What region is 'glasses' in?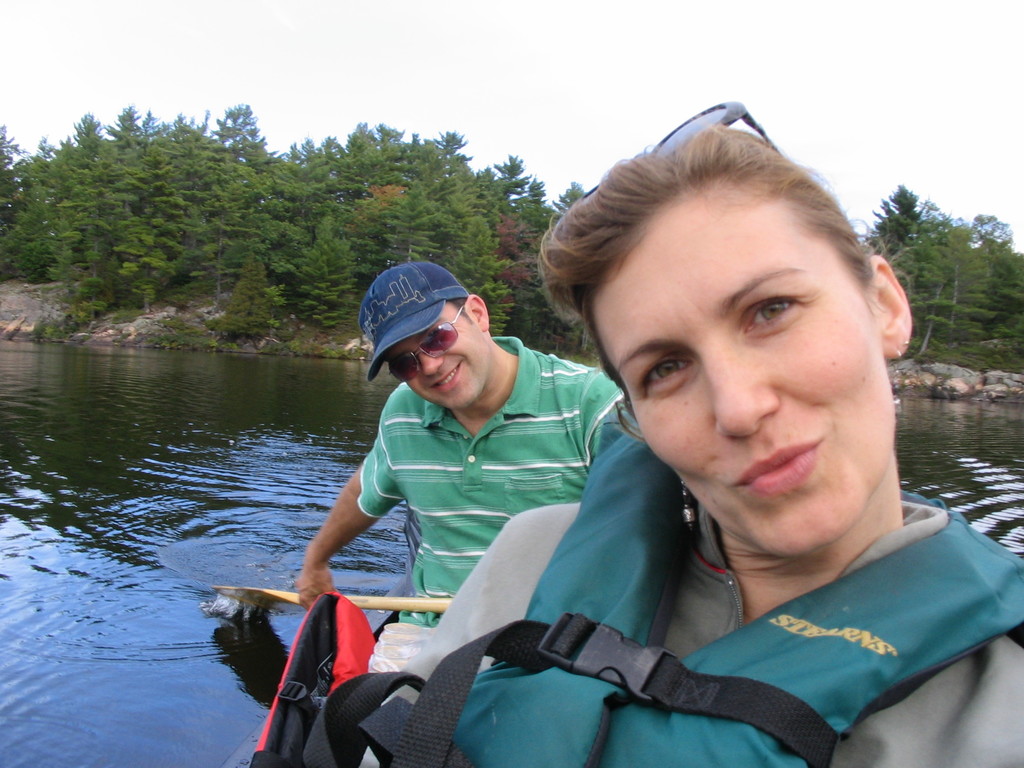
[582,95,787,198].
